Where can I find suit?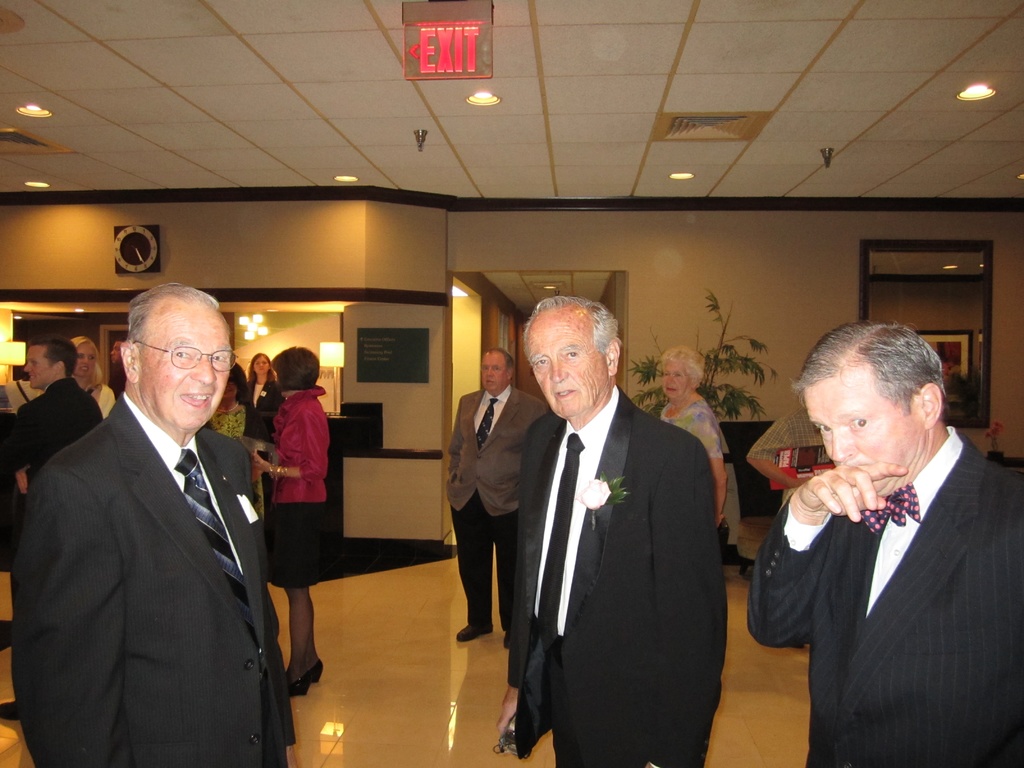
You can find it at [472, 308, 739, 764].
